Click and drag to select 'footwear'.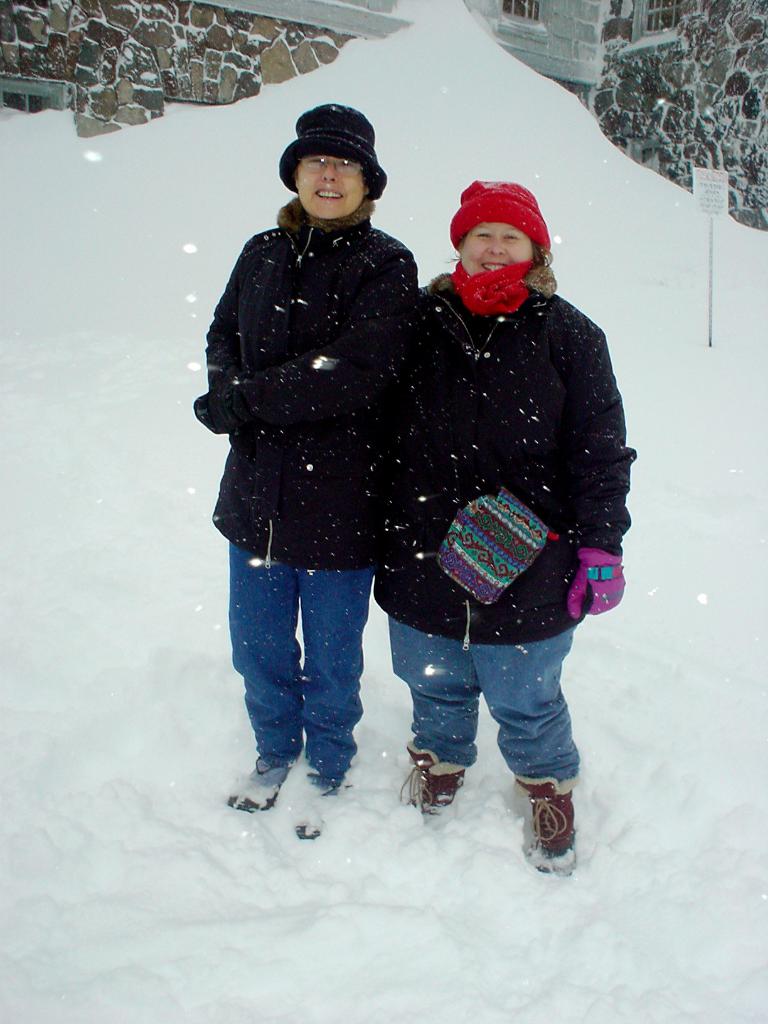
Selection: l=227, t=757, r=291, b=813.
